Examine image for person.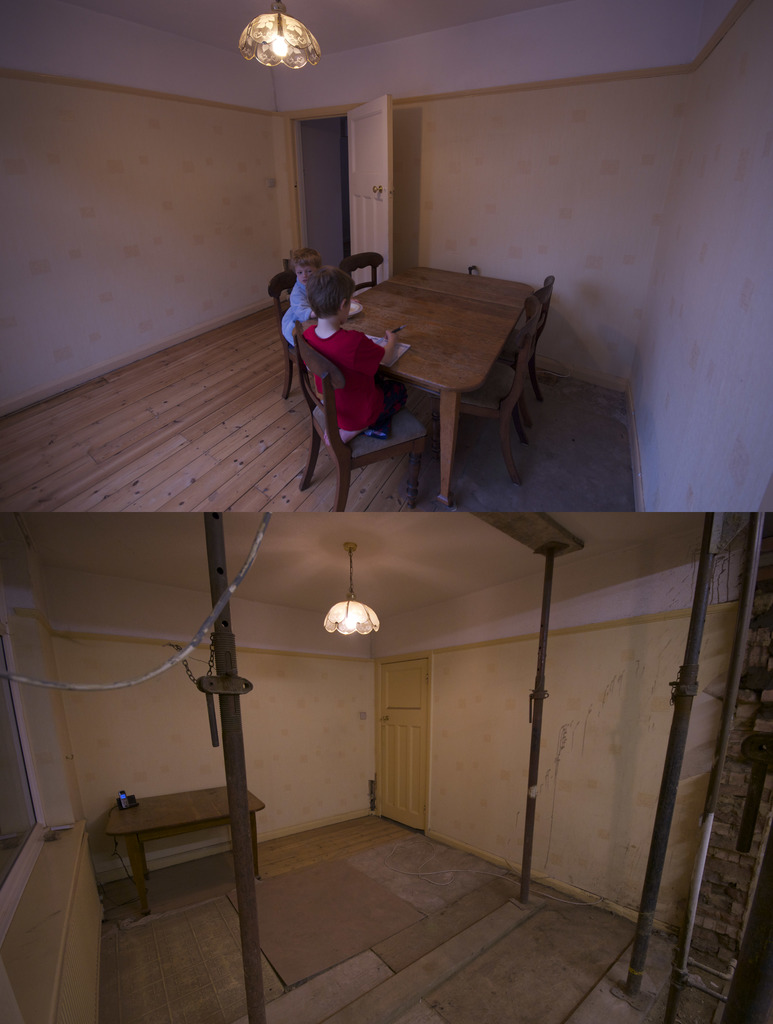
Examination result: region(290, 250, 396, 438).
